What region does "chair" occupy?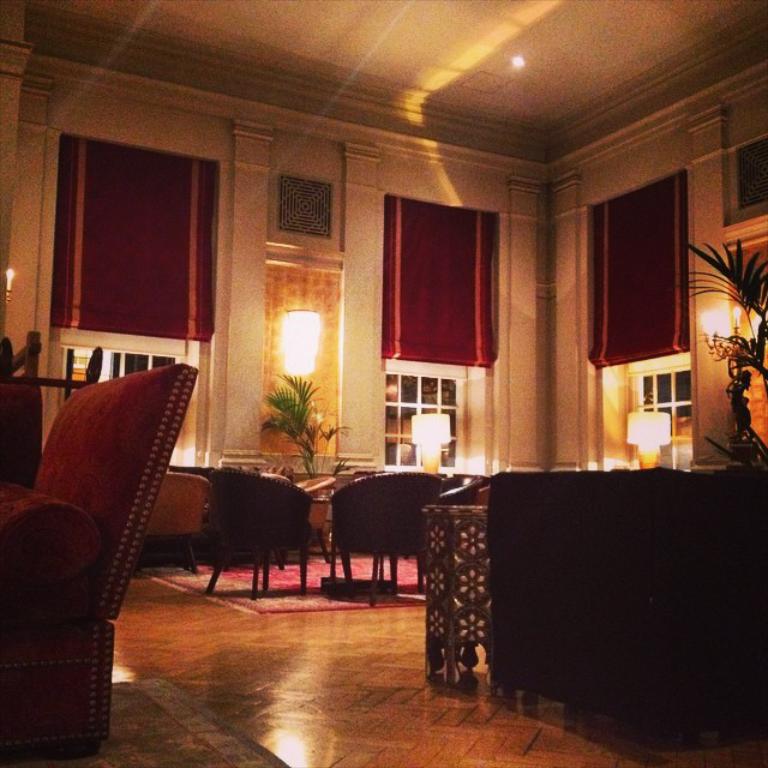
BBox(0, 373, 206, 758).
